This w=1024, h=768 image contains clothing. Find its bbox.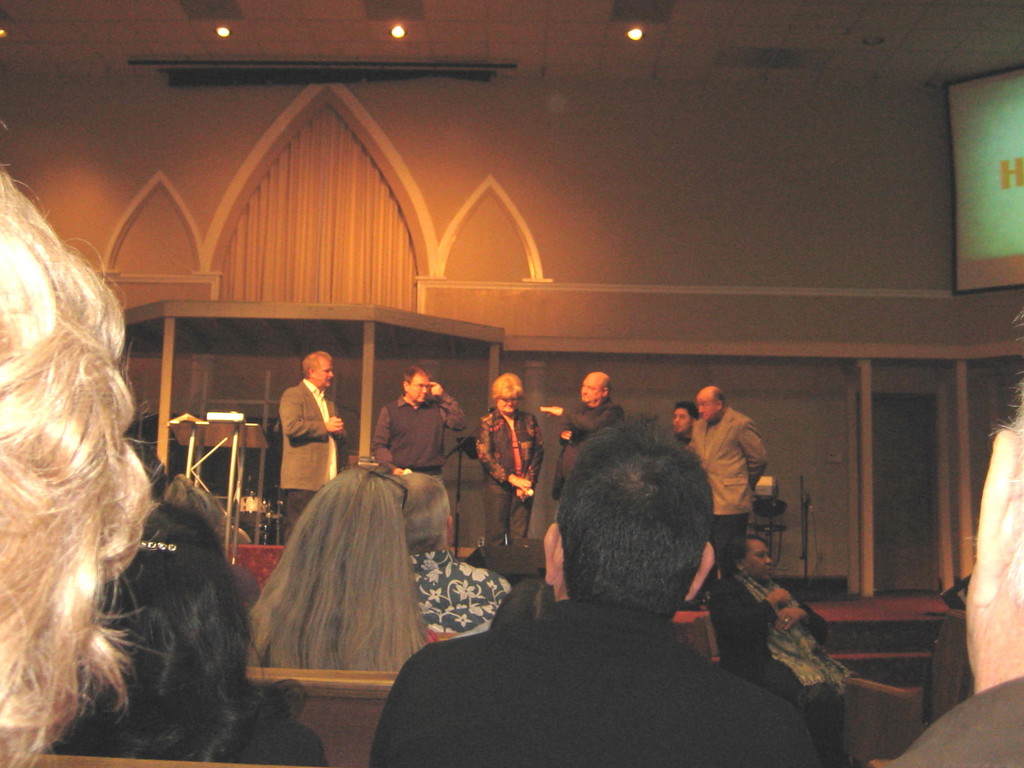
{"x1": 890, "y1": 675, "x2": 1023, "y2": 767}.
